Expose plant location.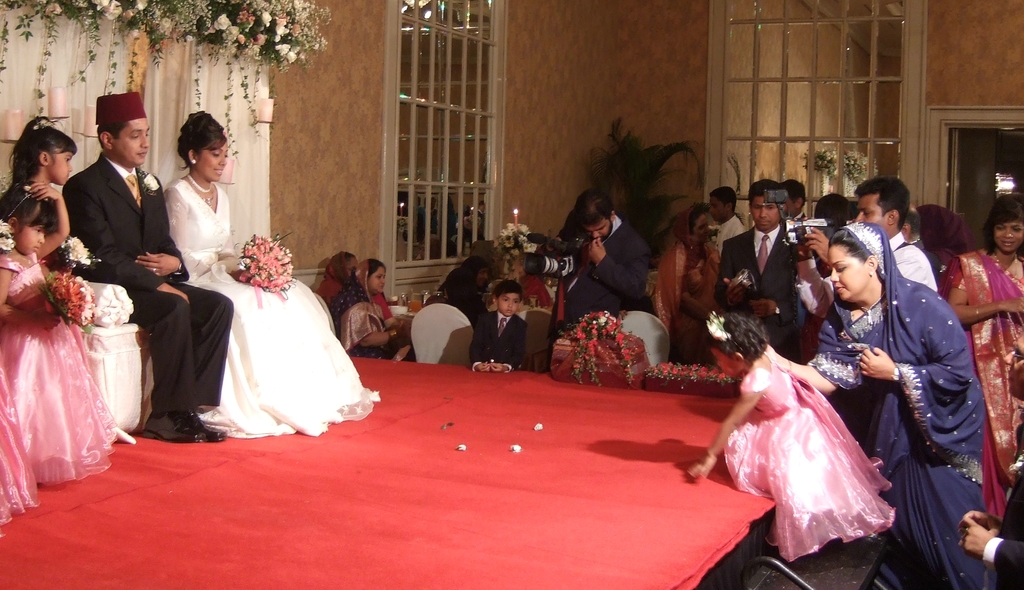
Exposed at [800, 145, 829, 210].
